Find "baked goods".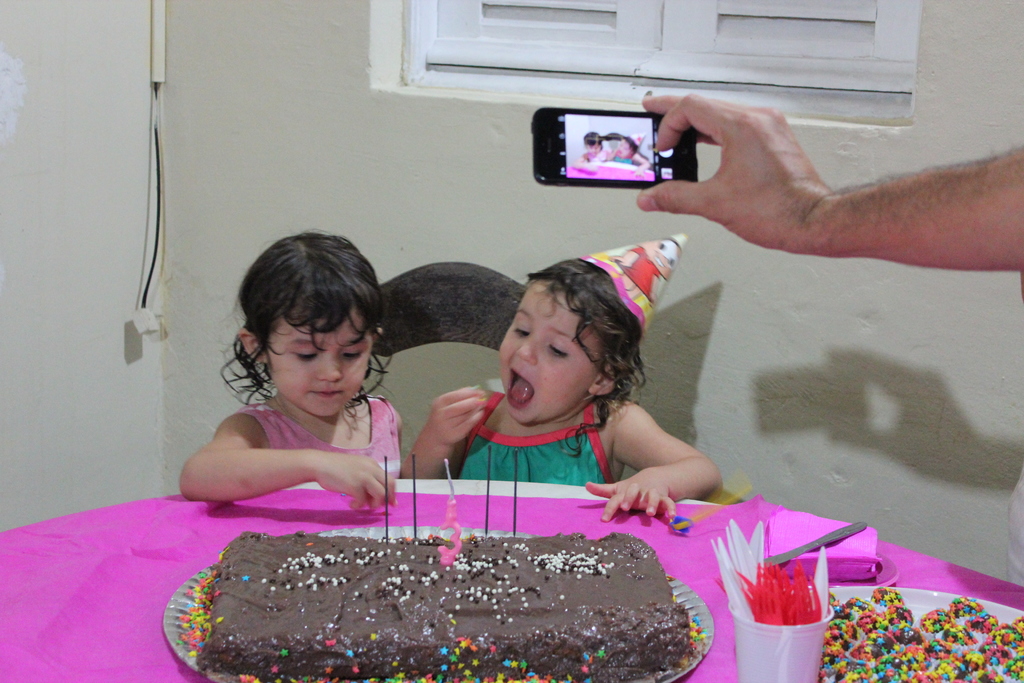
box=[196, 529, 710, 682].
